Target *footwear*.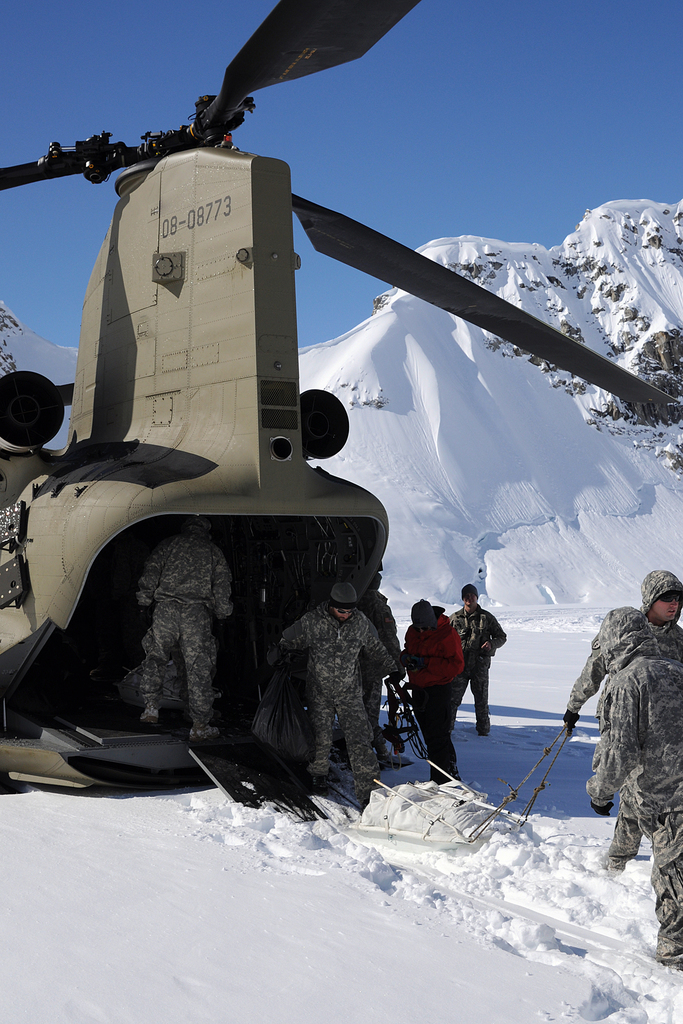
Target region: (312,776,333,799).
